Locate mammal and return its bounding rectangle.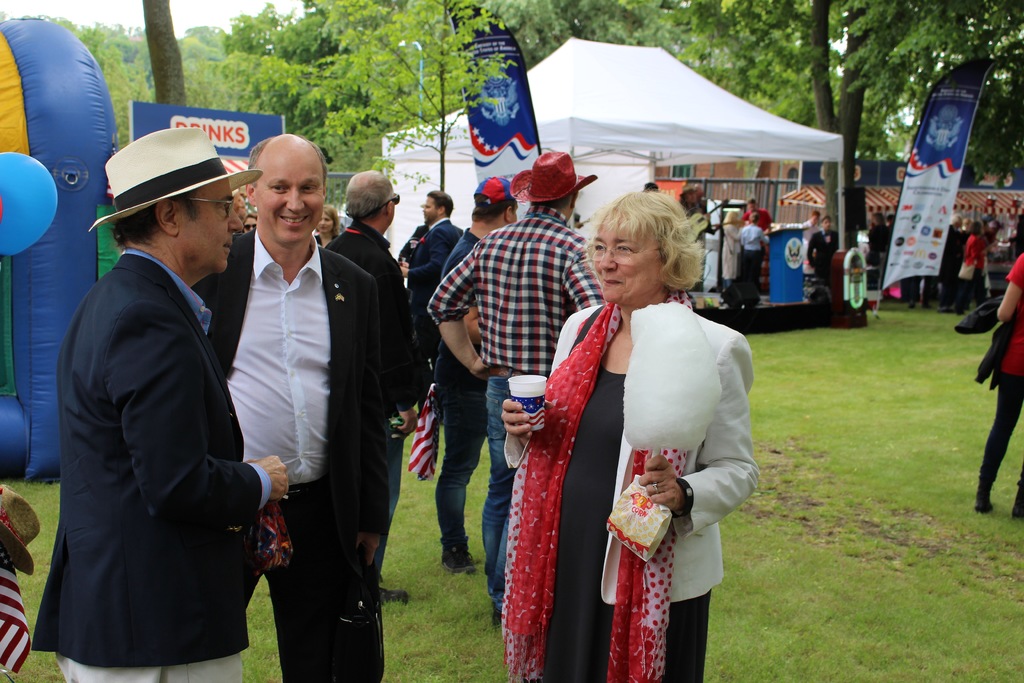
207 119 369 656.
